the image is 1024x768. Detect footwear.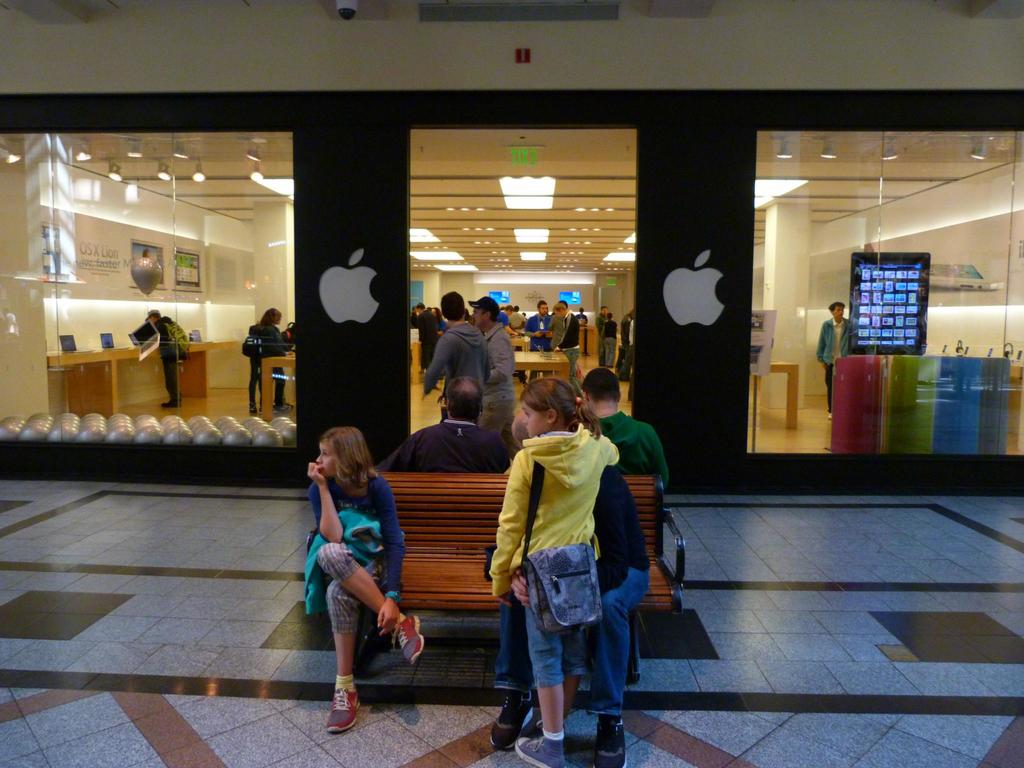
Detection: l=161, t=398, r=182, b=412.
